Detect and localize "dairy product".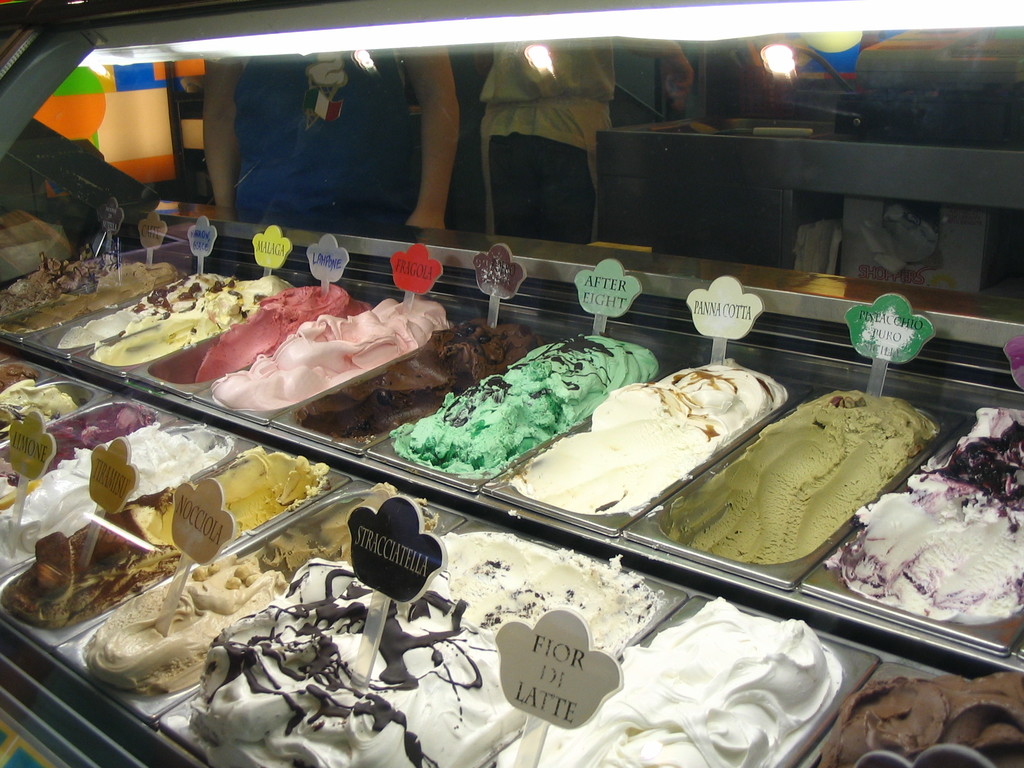
Localized at <box>658,389,925,563</box>.
